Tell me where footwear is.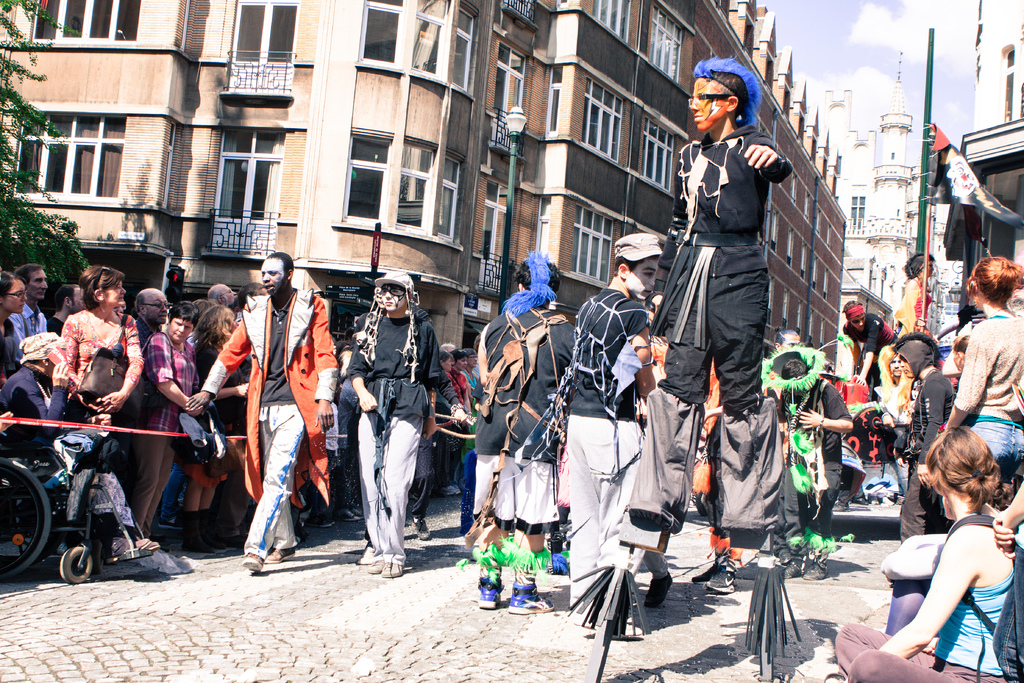
footwear is at bbox=(196, 508, 225, 543).
